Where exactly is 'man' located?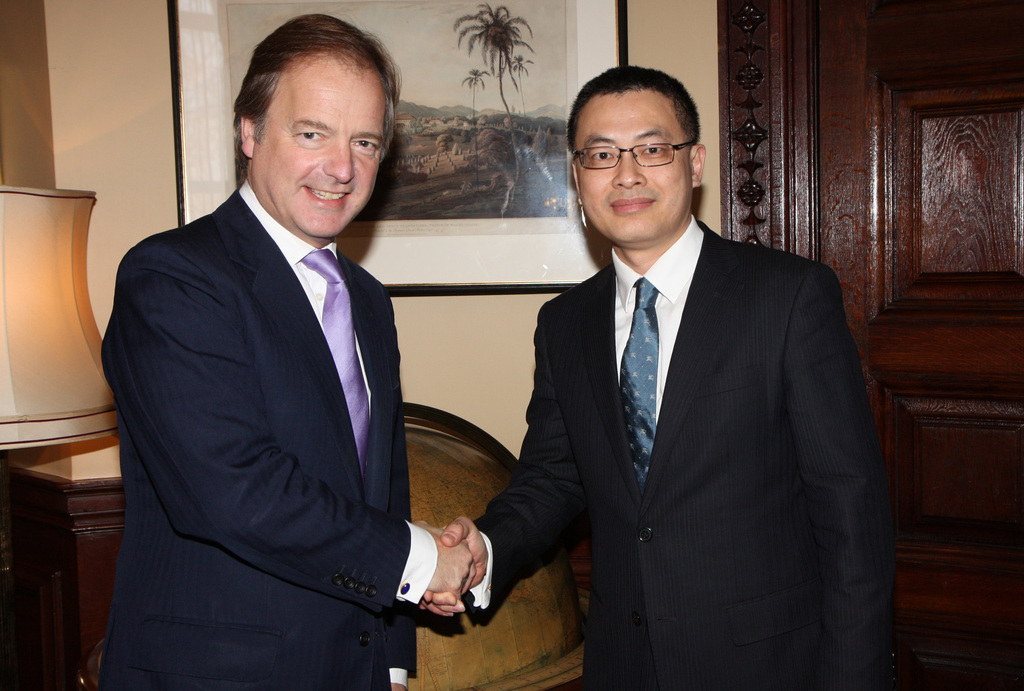
Its bounding box is BBox(427, 66, 890, 690).
